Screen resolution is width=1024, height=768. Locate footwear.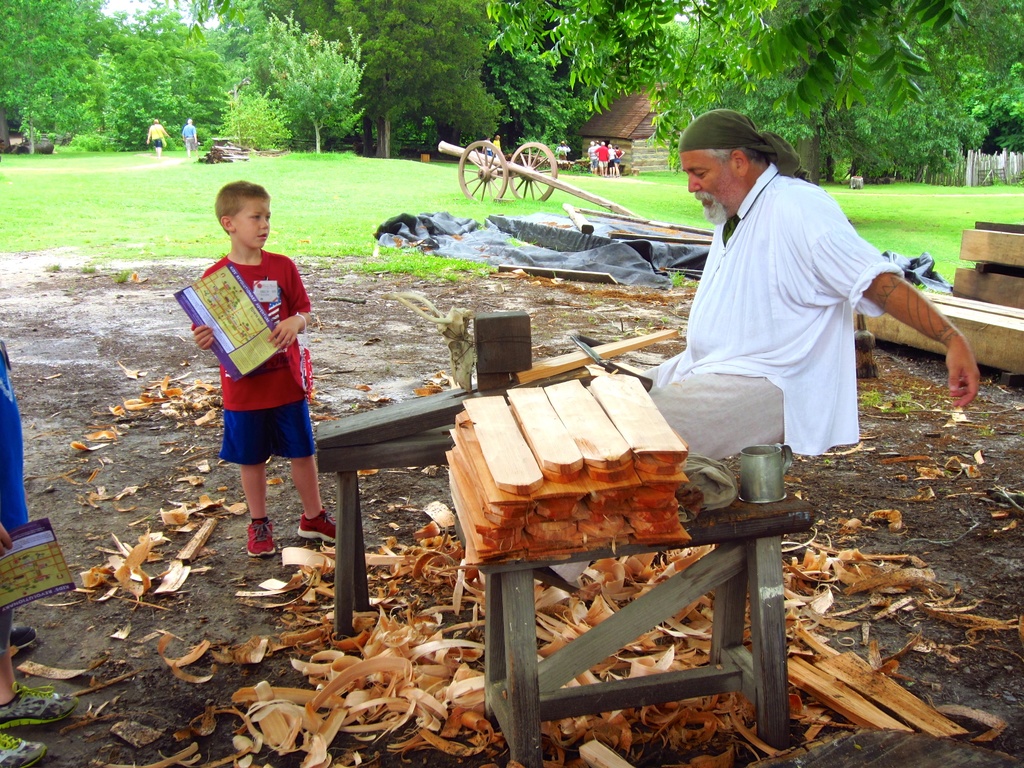
bbox=[0, 680, 75, 767].
